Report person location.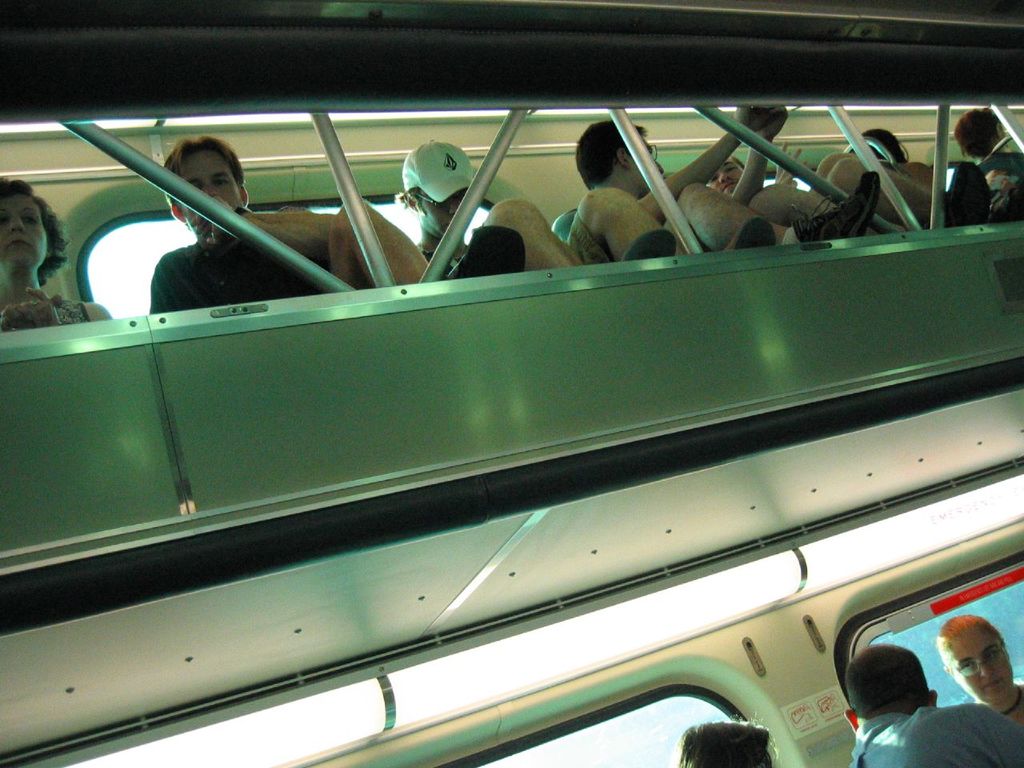
Report: select_region(675, 717, 773, 767).
